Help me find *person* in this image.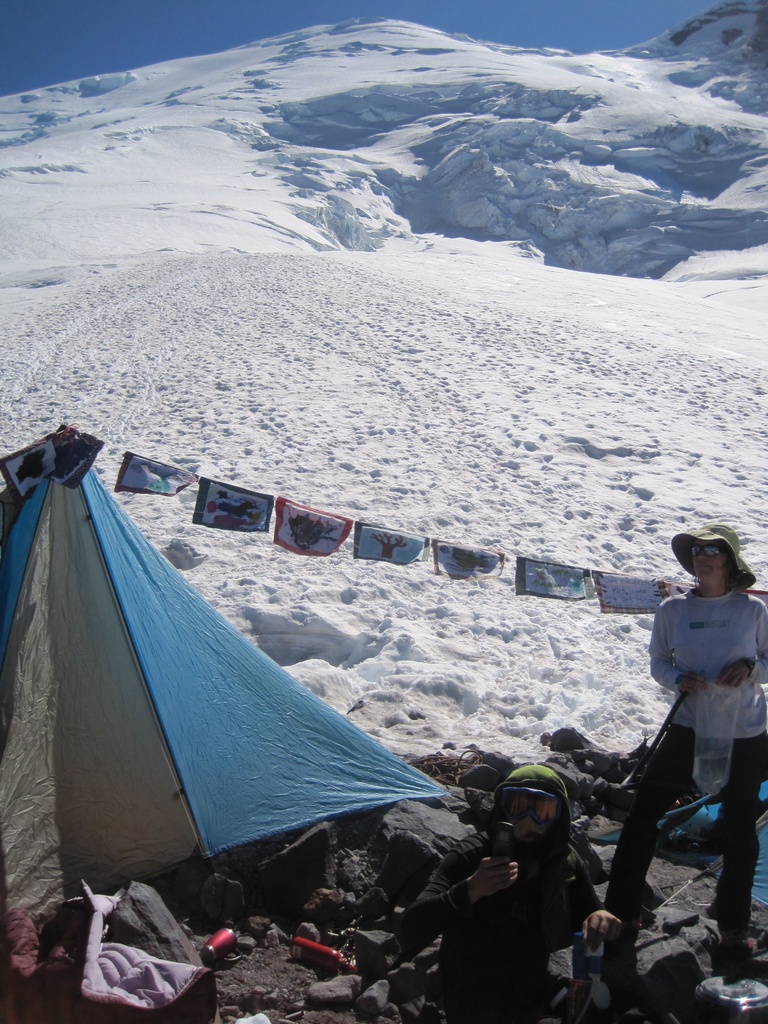
Found it: pyautogui.locateOnScreen(604, 514, 767, 966).
